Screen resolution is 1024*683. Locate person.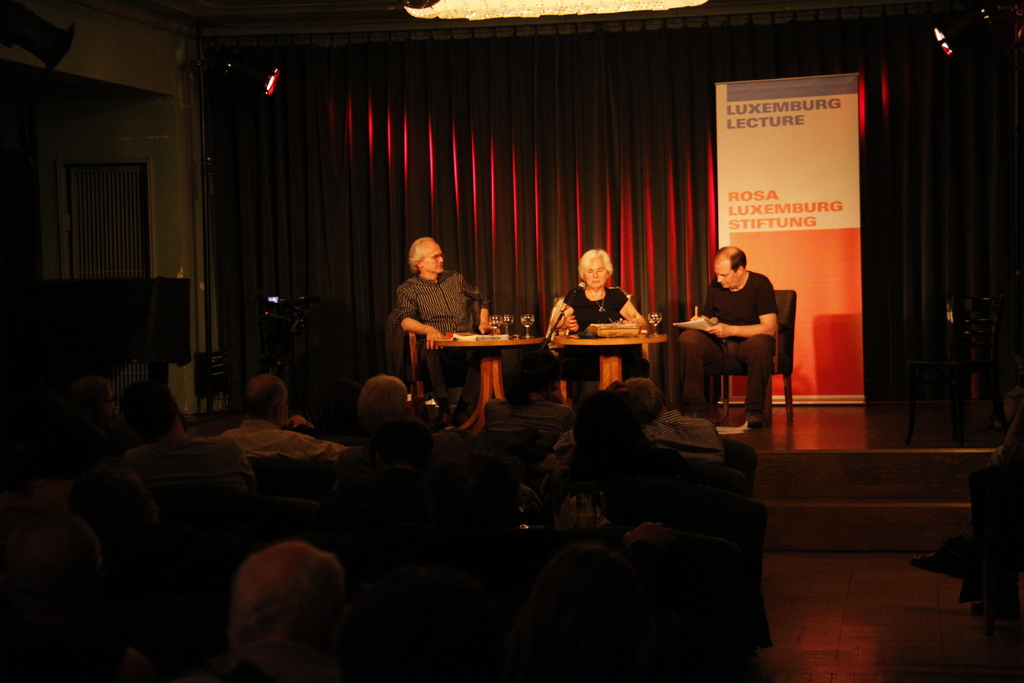
[left=680, top=246, right=779, bottom=426].
